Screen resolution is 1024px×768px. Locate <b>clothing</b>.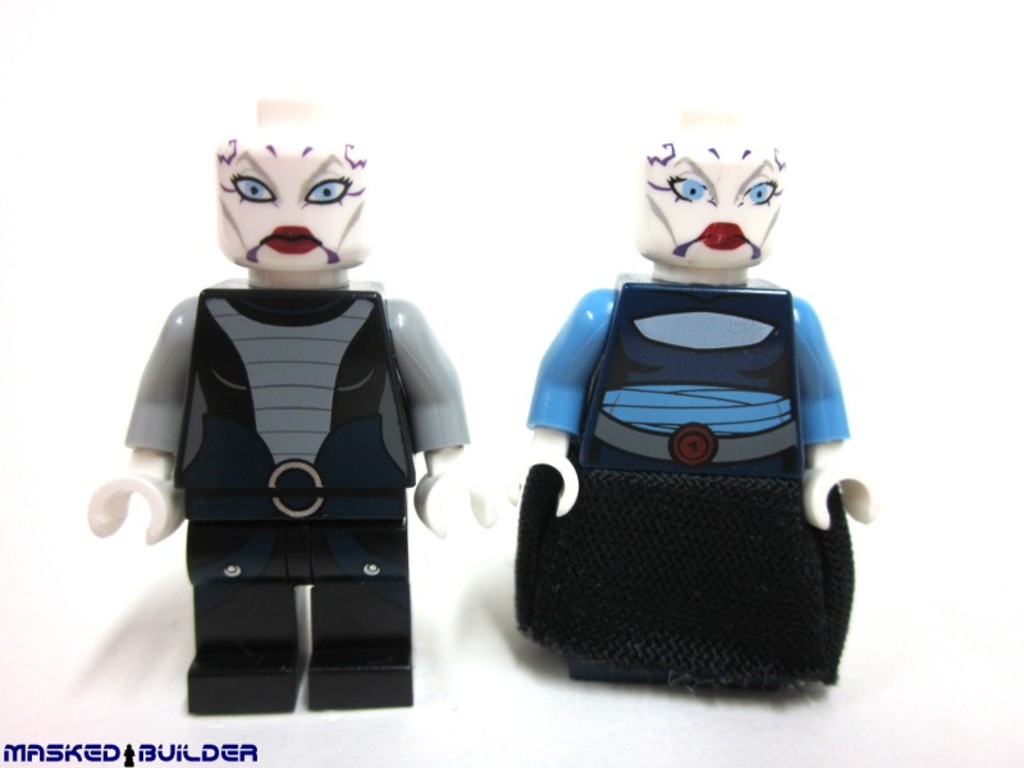
Rect(122, 268, 475, 714).
